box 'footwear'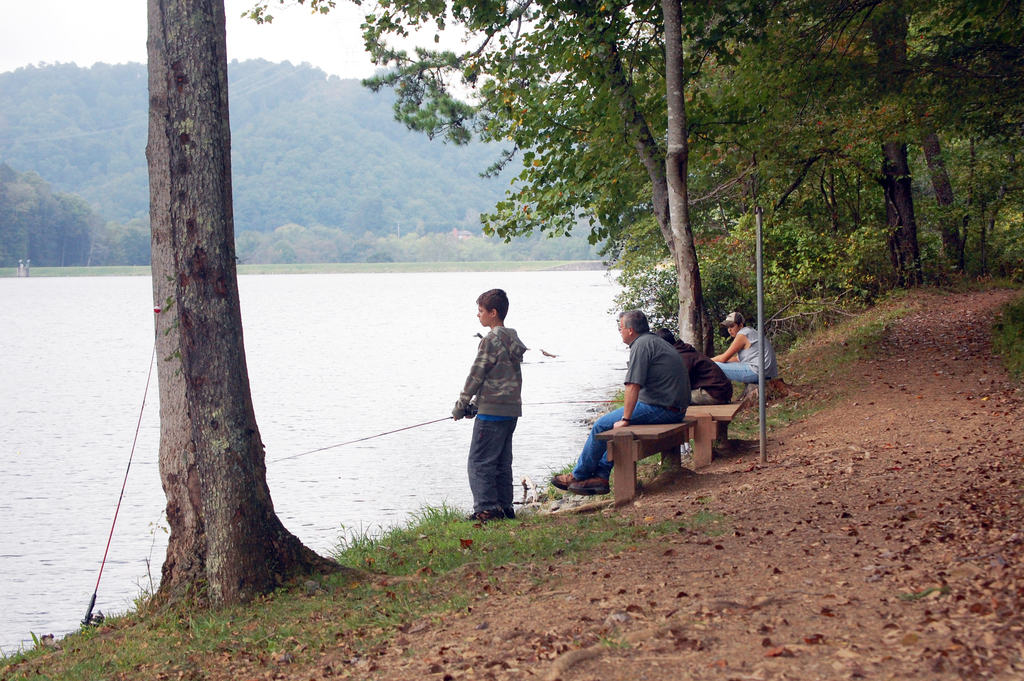
left=550, top=470, right=573, bottom=491
